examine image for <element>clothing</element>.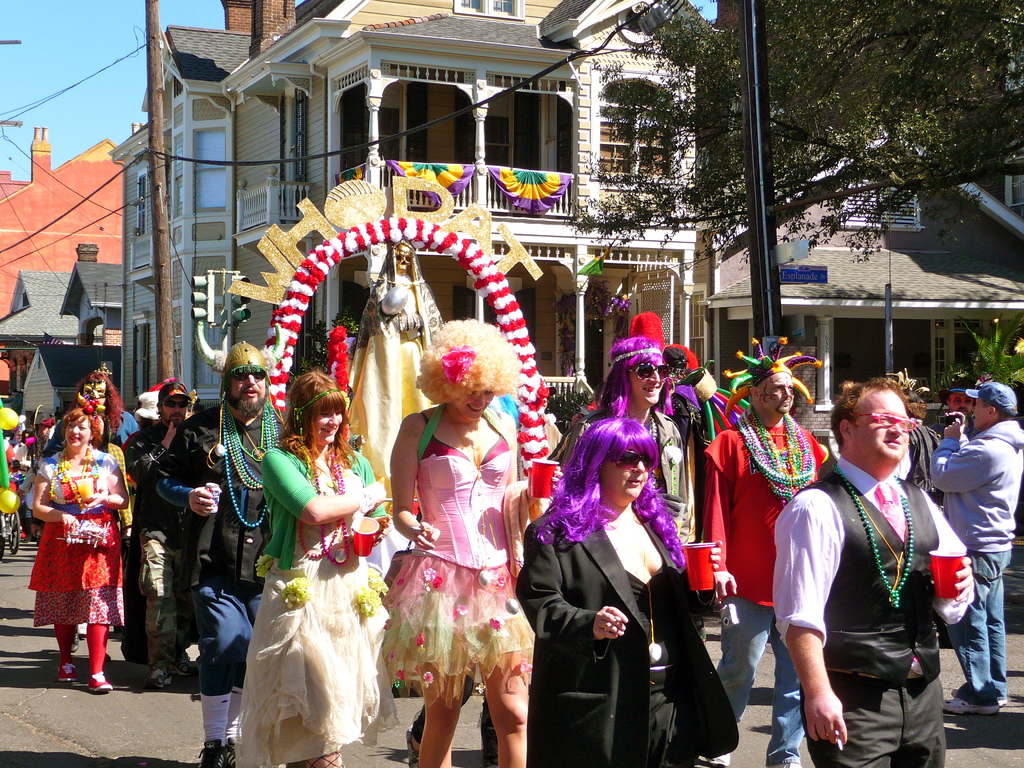
Examination result: [x1=904, y1=419, x2=941, y2=497].
